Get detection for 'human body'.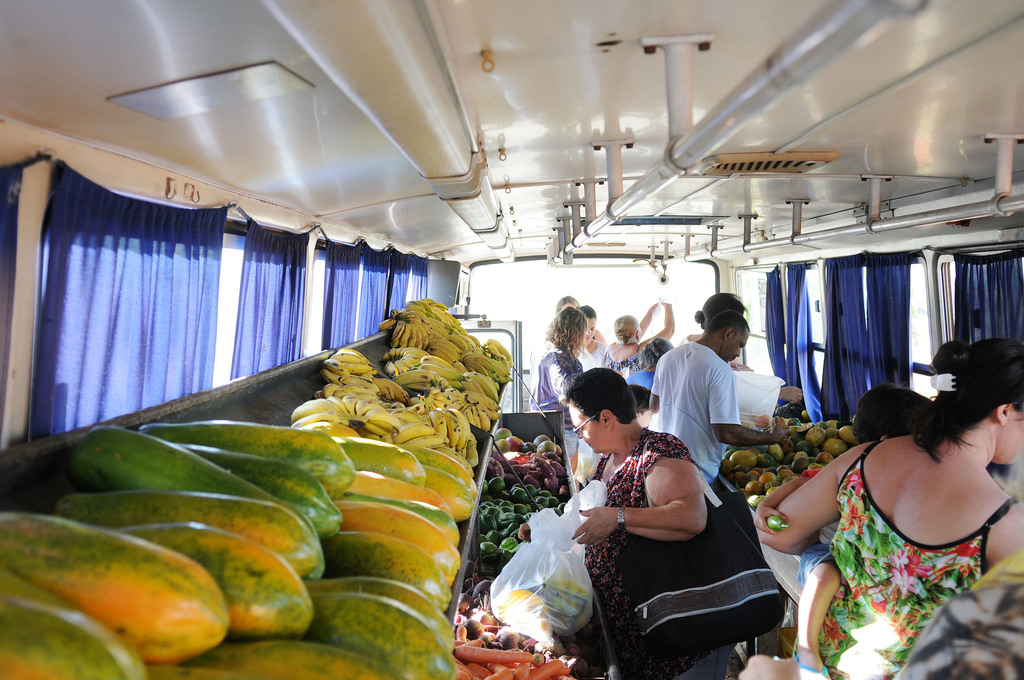
Detection: pyautogui.locateOnScreen(524, 352, 590, 482).
